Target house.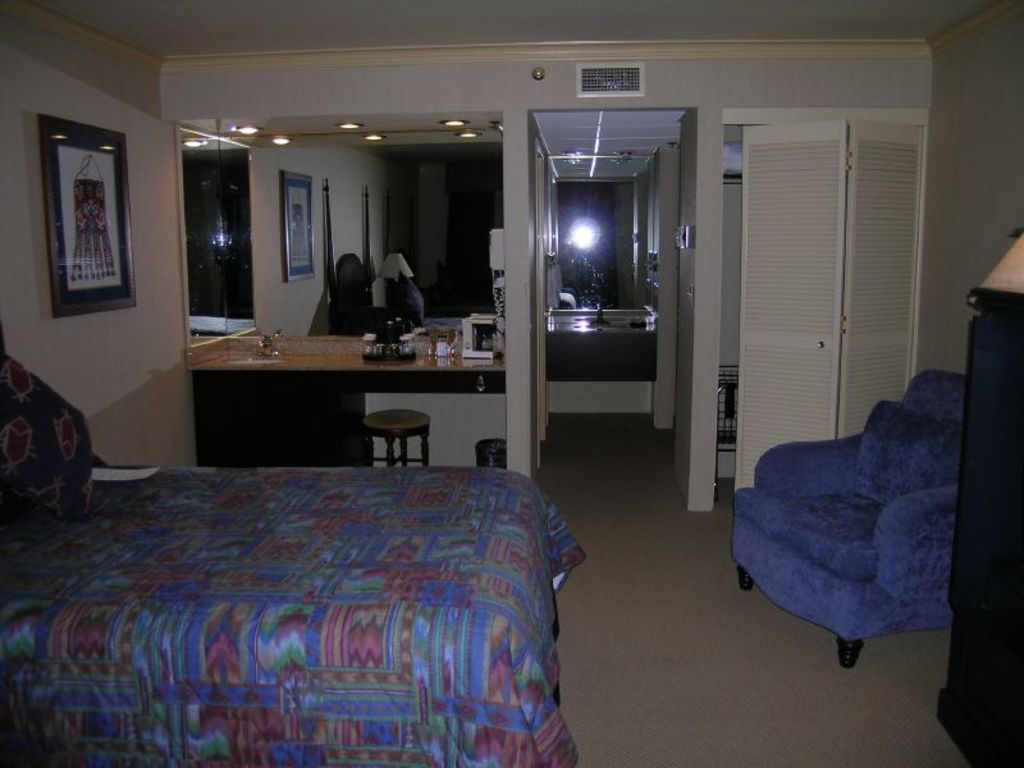
Target region: <bbox>5, 0, 1018, 760</bbox>.
